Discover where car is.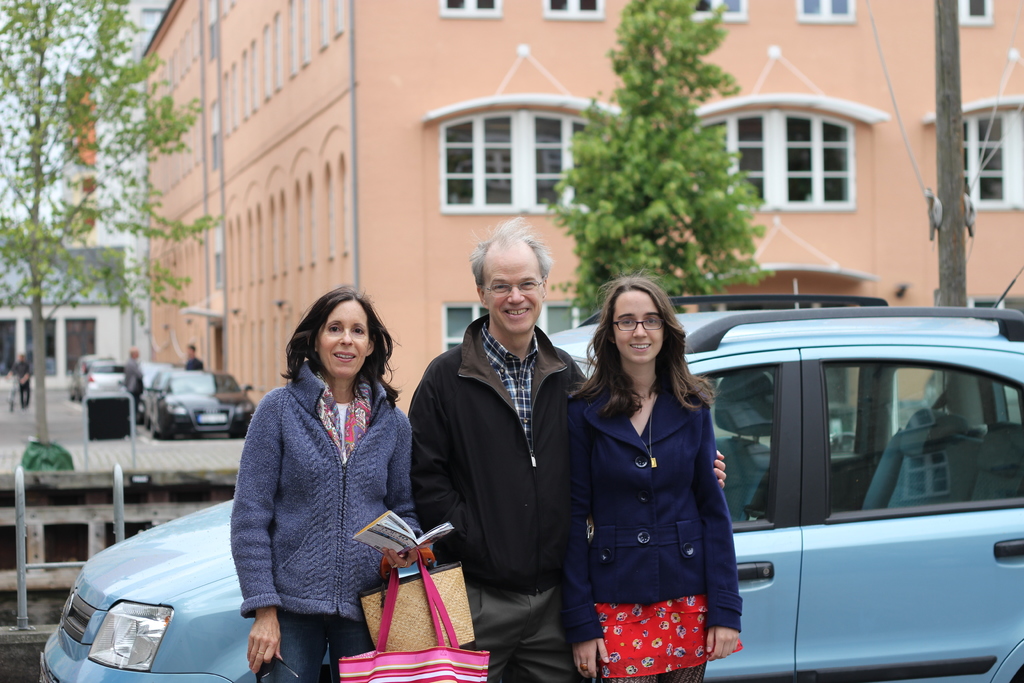
Discovered at <bbox>36, 265, 1023, 682</bbox>.
